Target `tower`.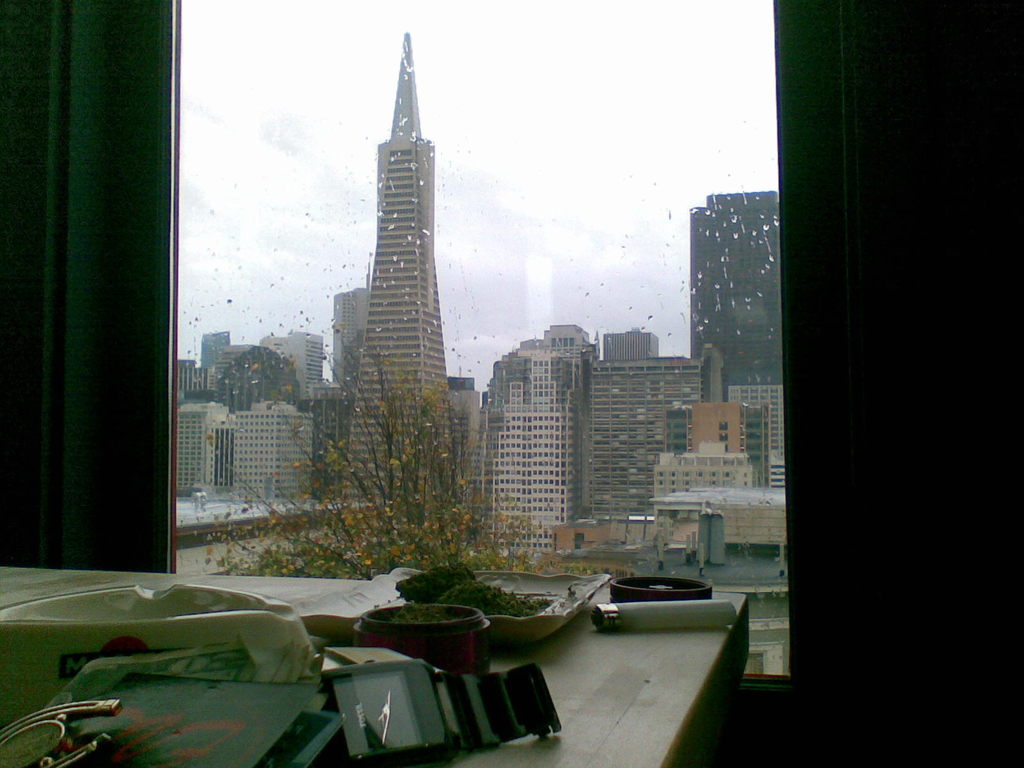
Target region: [x1=333, y1=35, x2=458, y2=515].
